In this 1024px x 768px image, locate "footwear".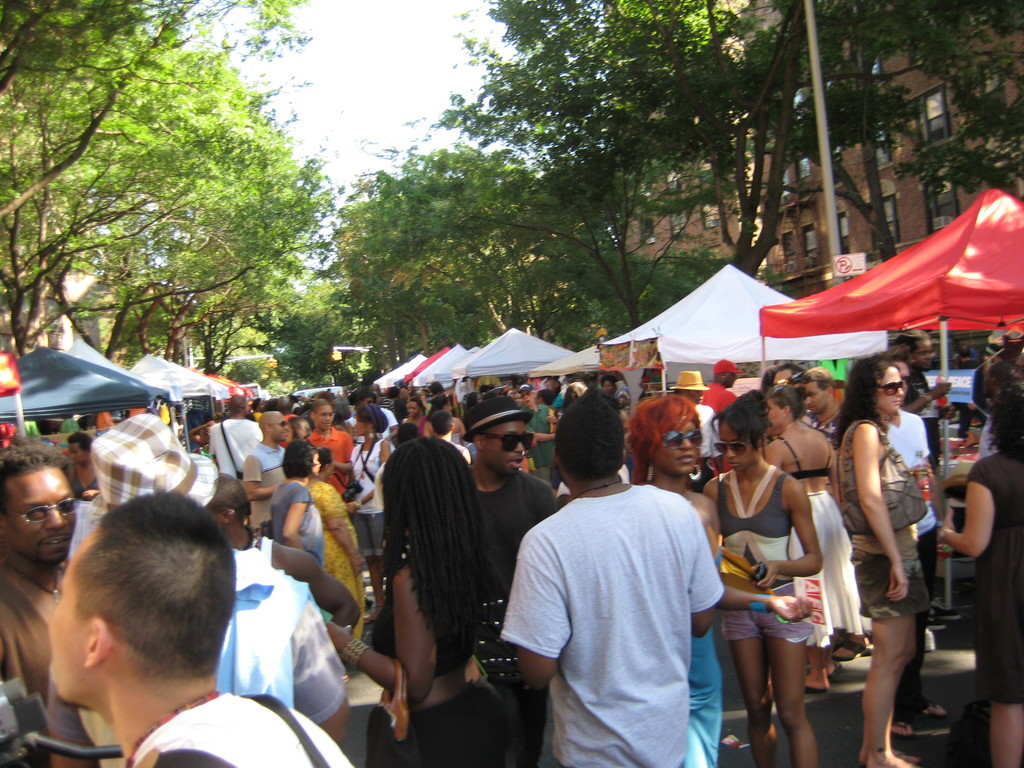
Bounding box: bbox(931, 619, 943, 630).
